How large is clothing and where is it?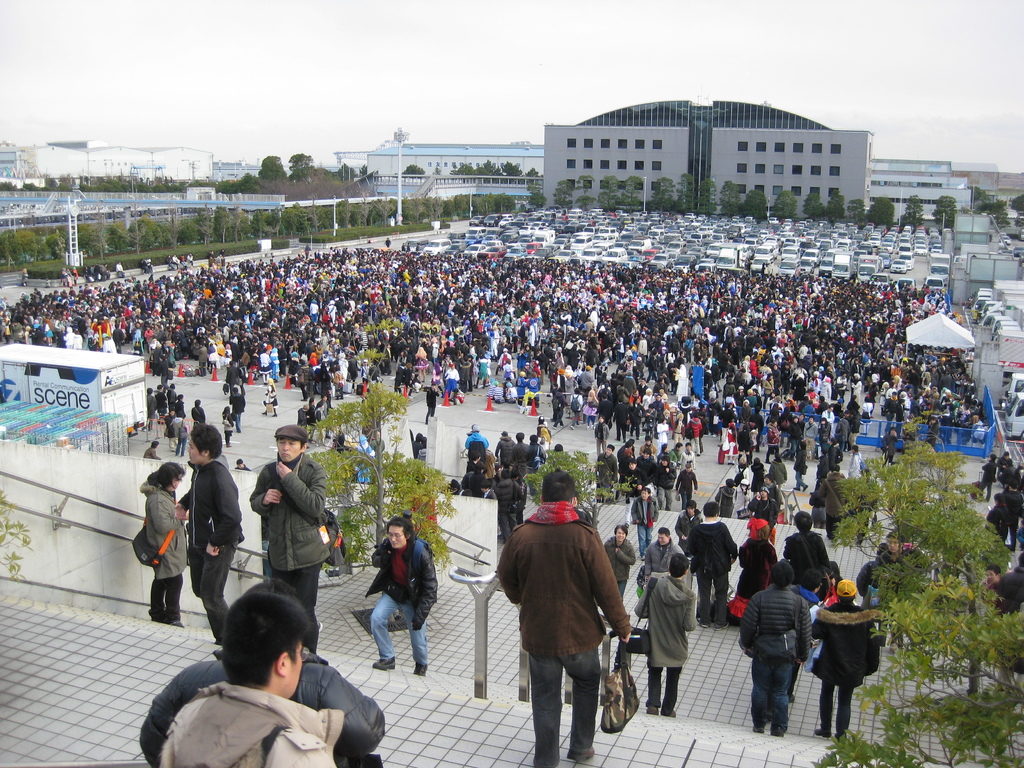
Bounding box: bbox(490, 492, 636, 734).
